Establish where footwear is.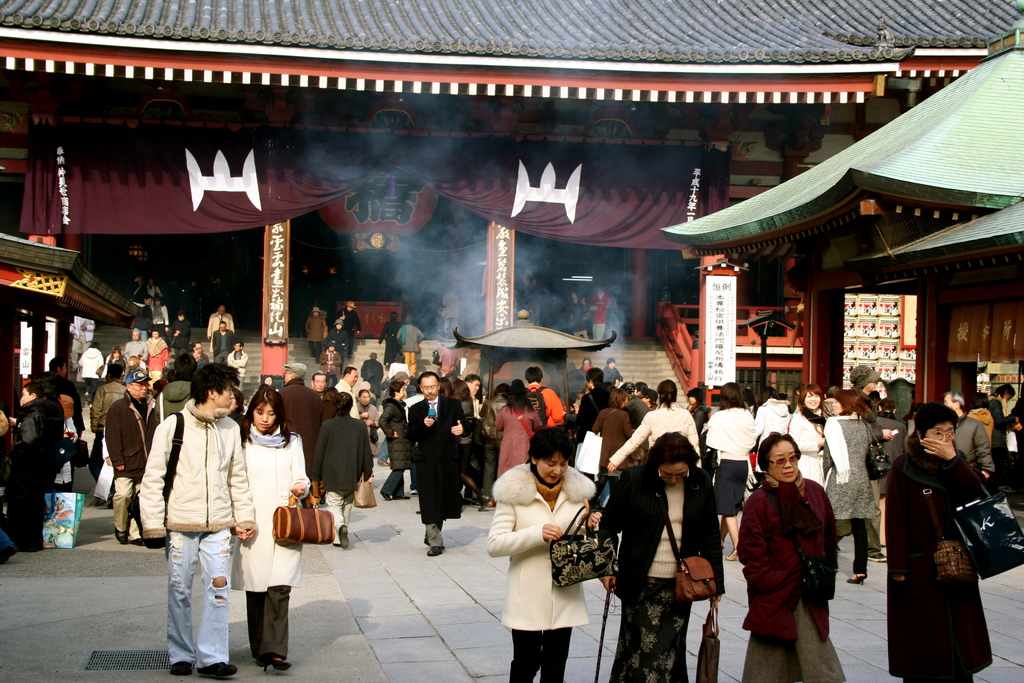
Established at 426/543/449/556.
